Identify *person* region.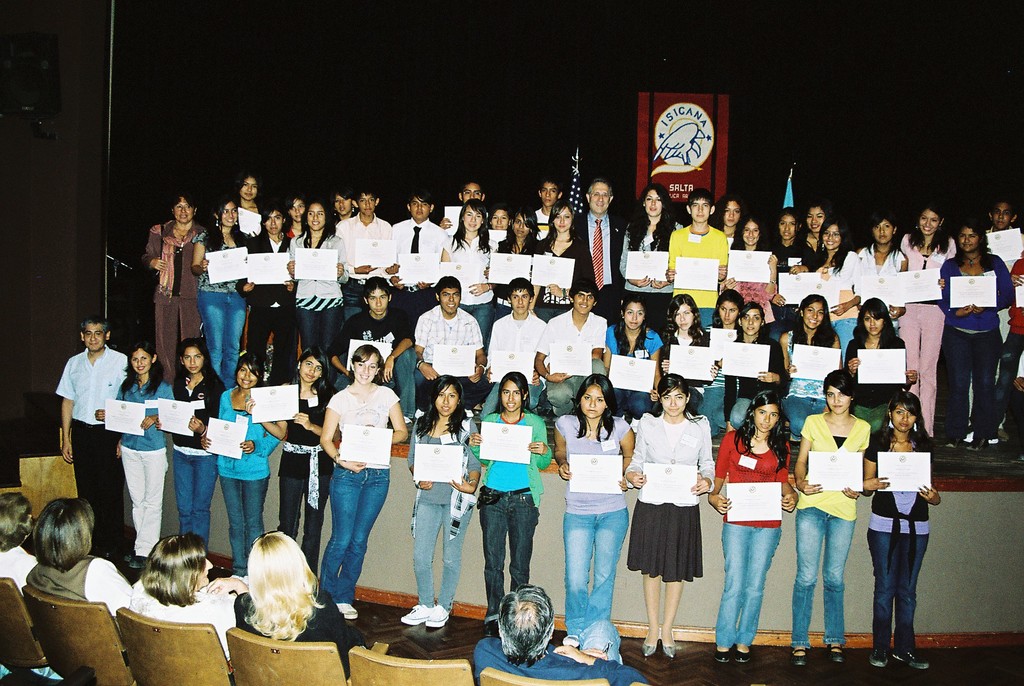
Region: bbox(856, 389, 940, 675).
